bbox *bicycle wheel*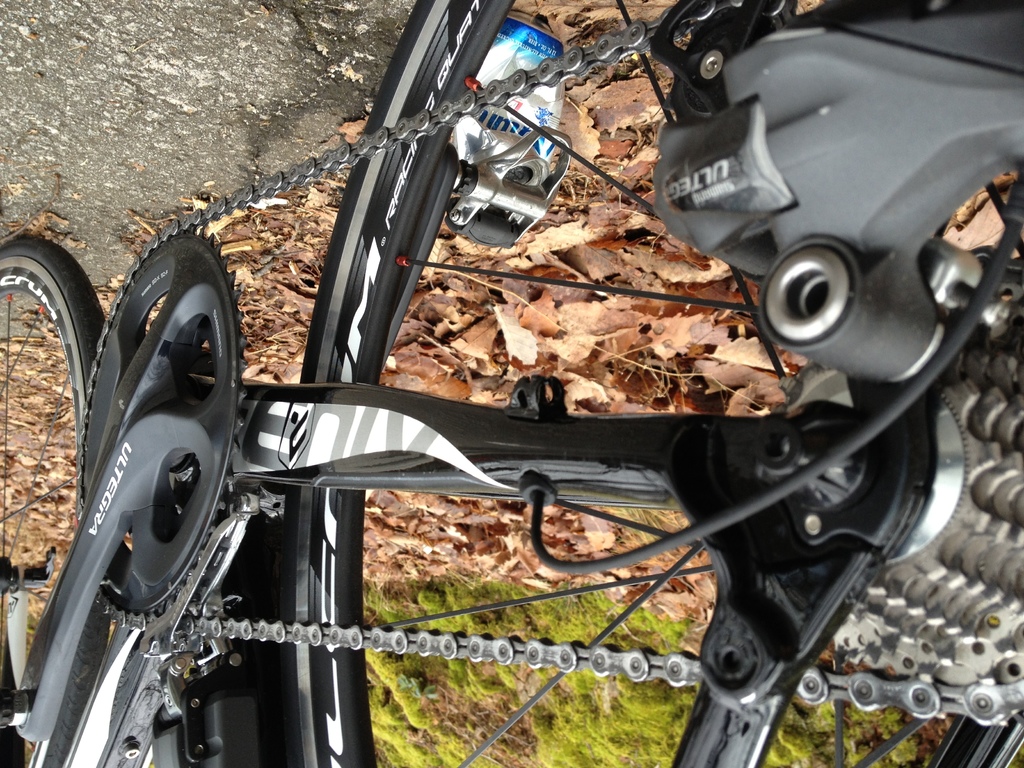
rect(266, 0, 1023, 767)
